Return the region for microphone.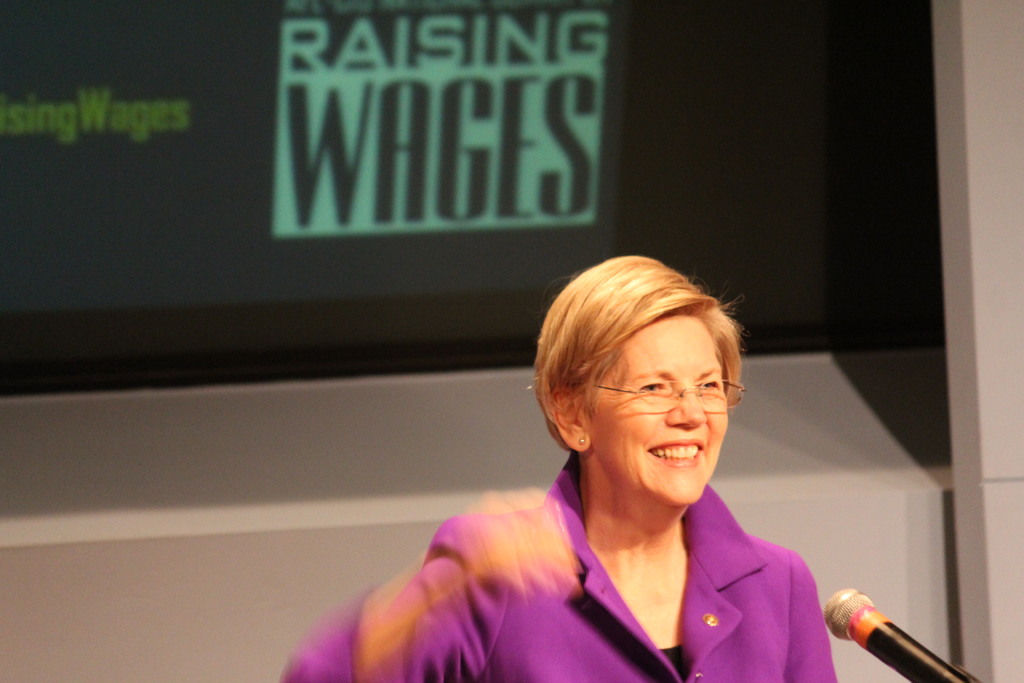
829:566:973:682.
